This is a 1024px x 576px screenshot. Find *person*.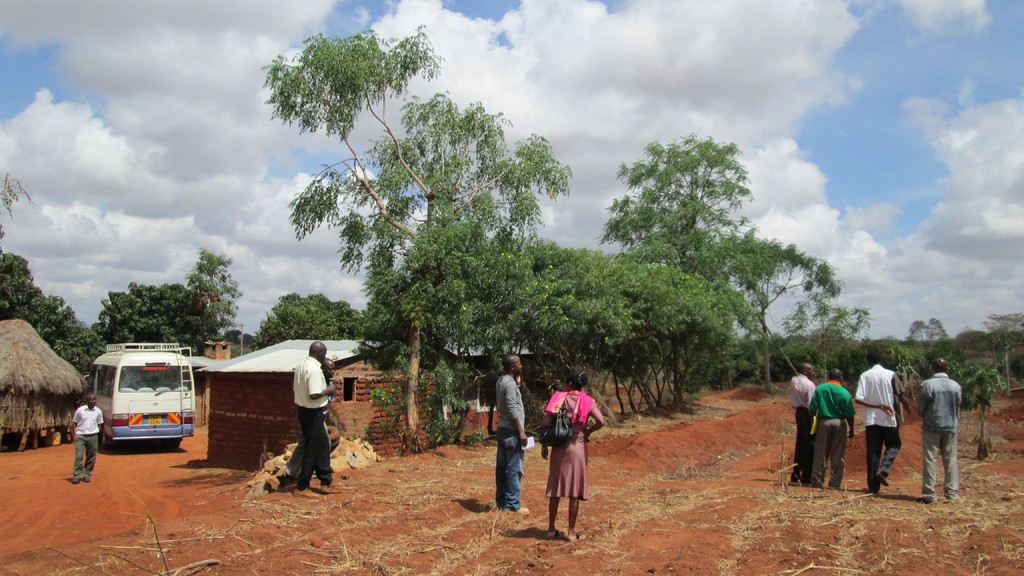
Bounding box: (855,346,906,487).
